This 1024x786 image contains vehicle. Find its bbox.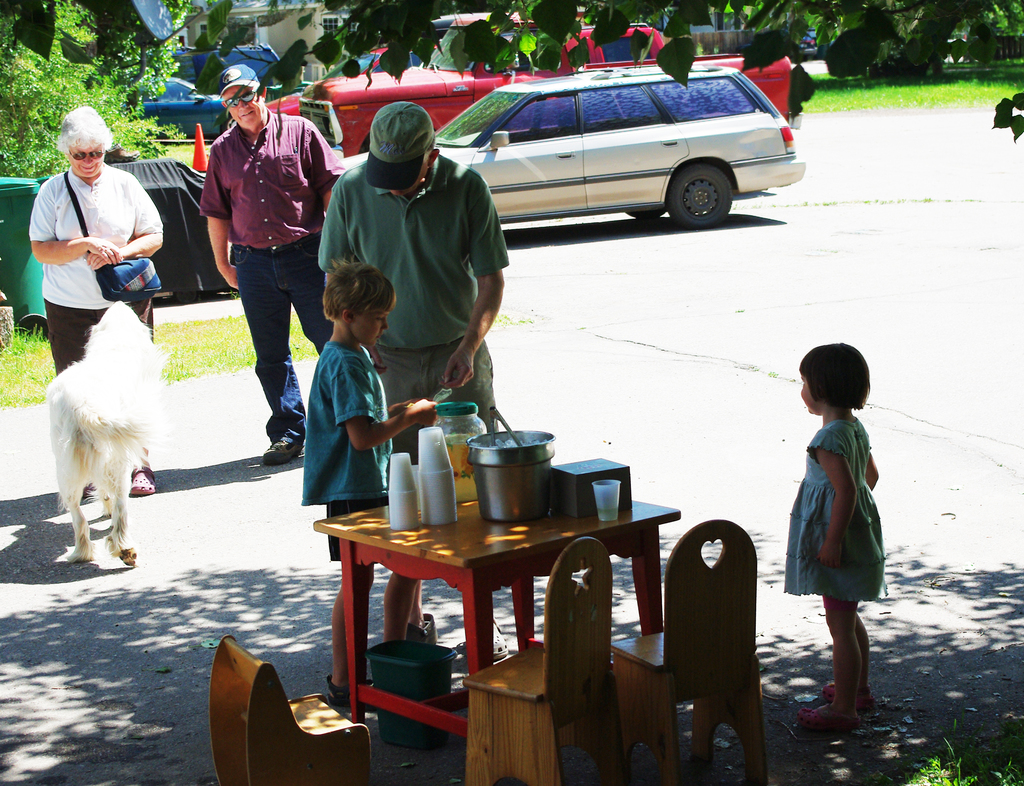
region(333, 65, 808, 232).
